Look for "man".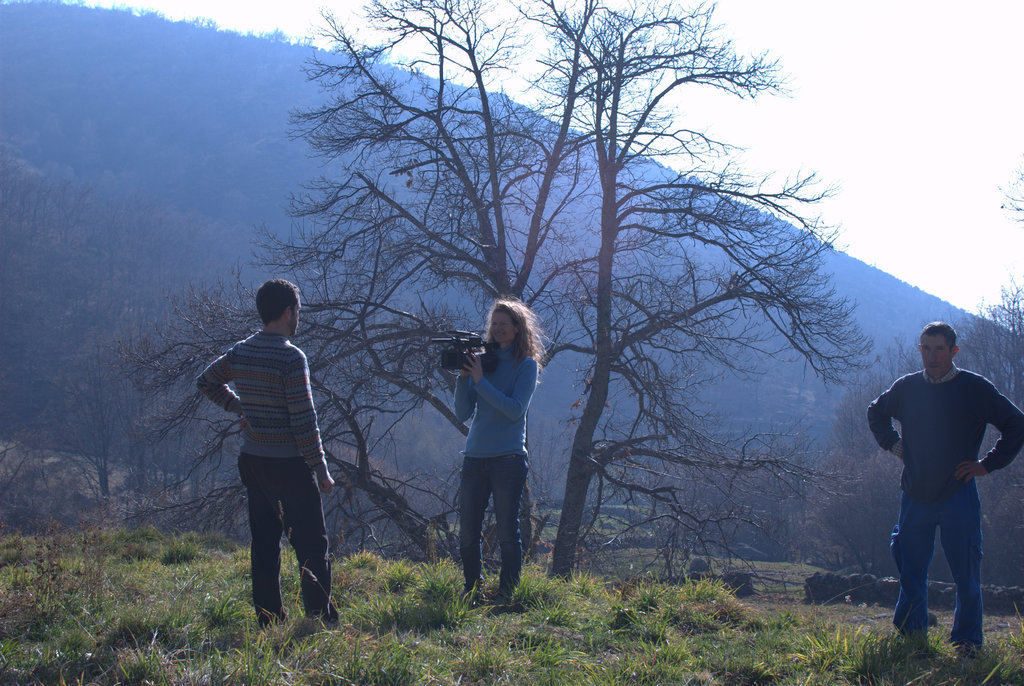
Found: 859, 323, 1023, 656.
